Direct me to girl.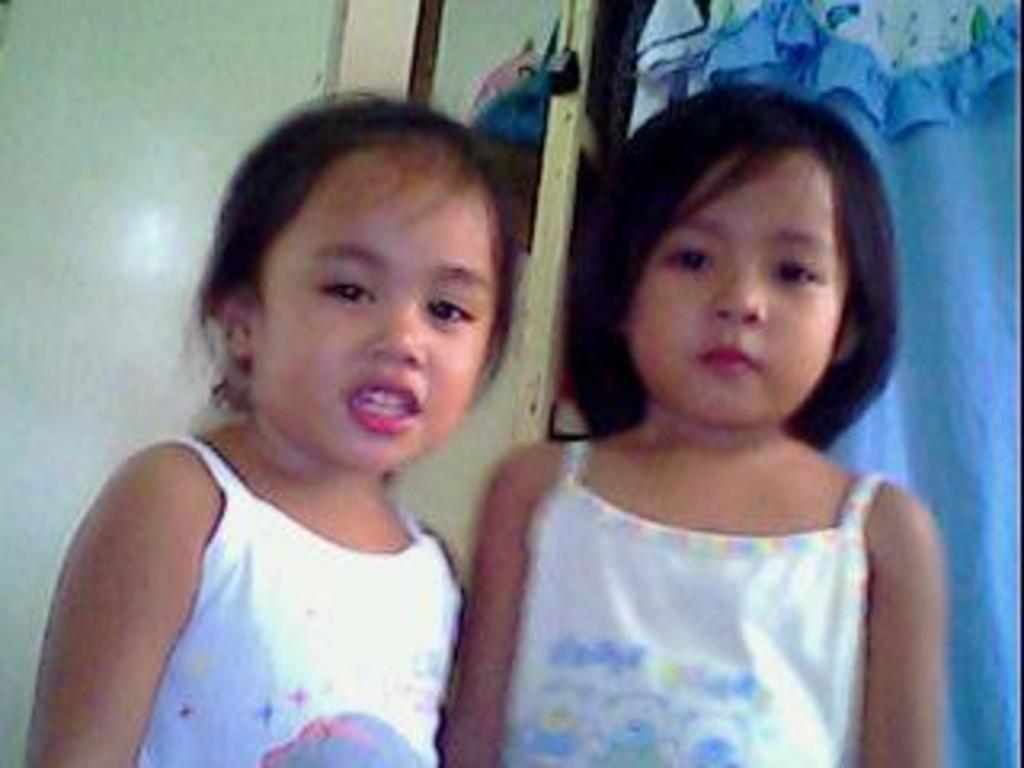
Direction: pyautogui.locateOnScreen(38, 83, 525, 765).
